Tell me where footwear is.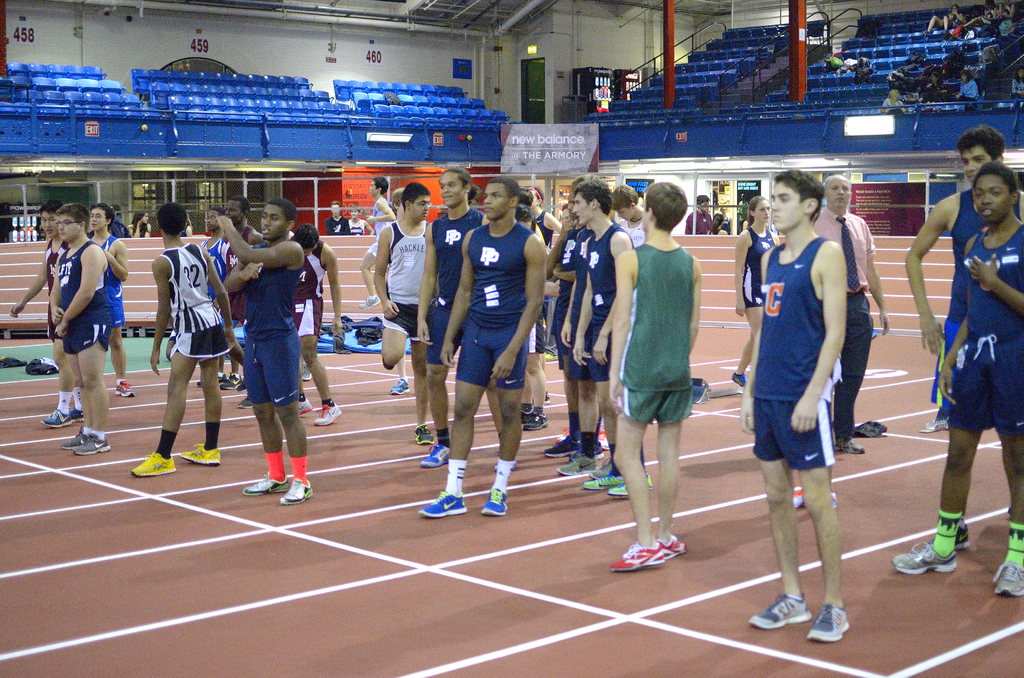
footwear is at box(614, 533, 689, 583).
